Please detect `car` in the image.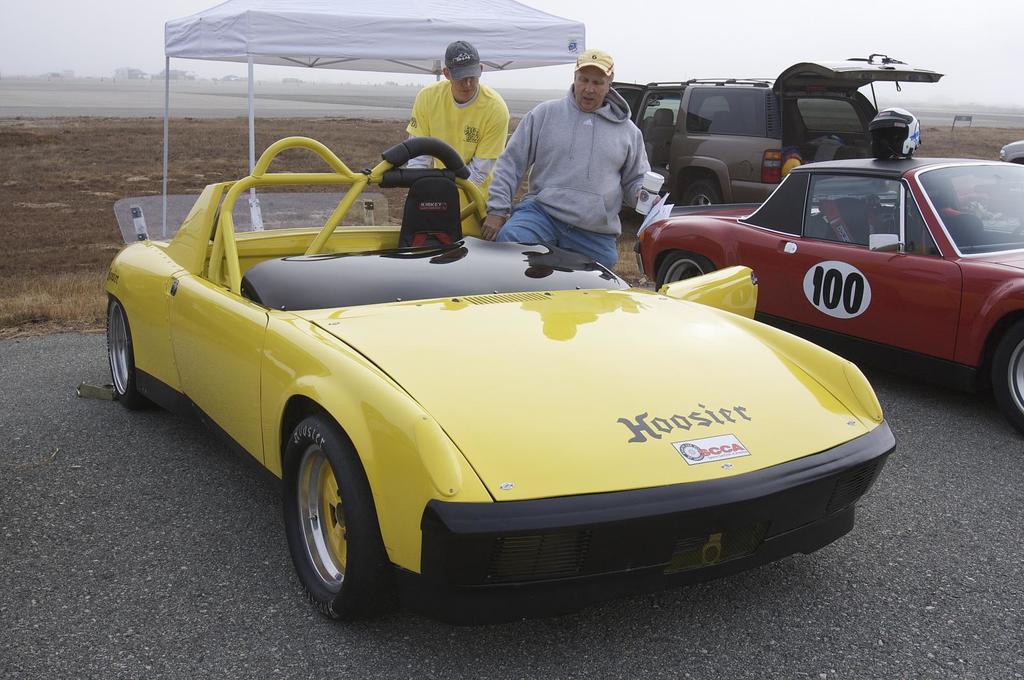
[x1=83, y1=129, x2=906, y2=621].
